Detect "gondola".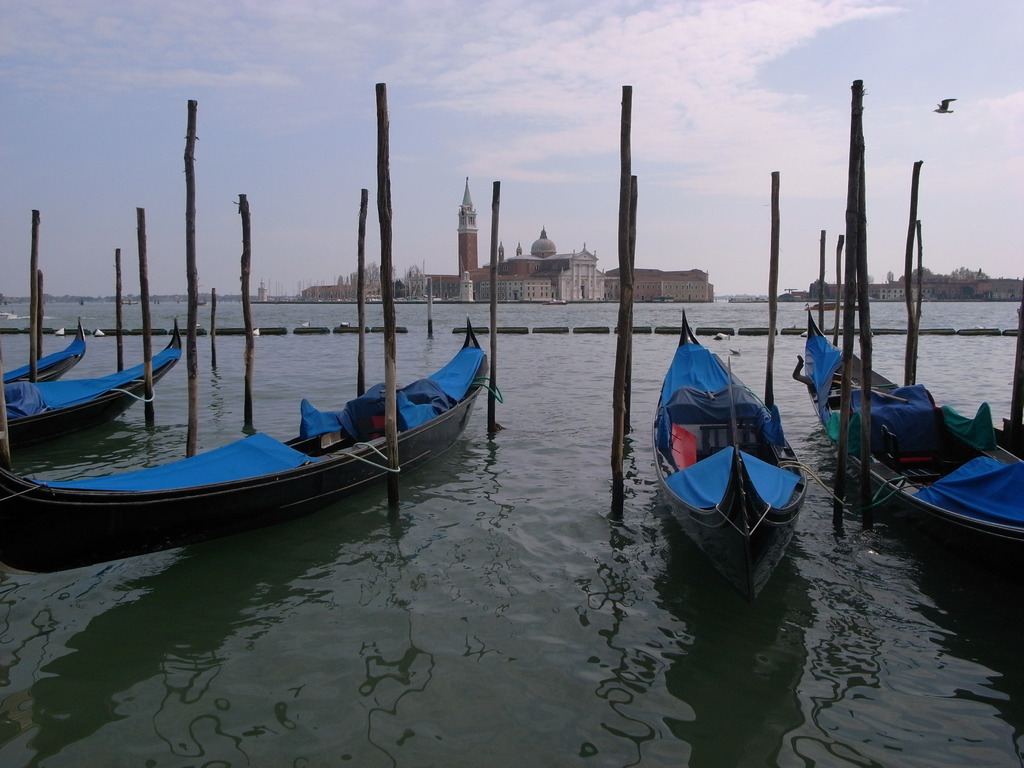
Detected at Rect(0, 302, 92, 384).
